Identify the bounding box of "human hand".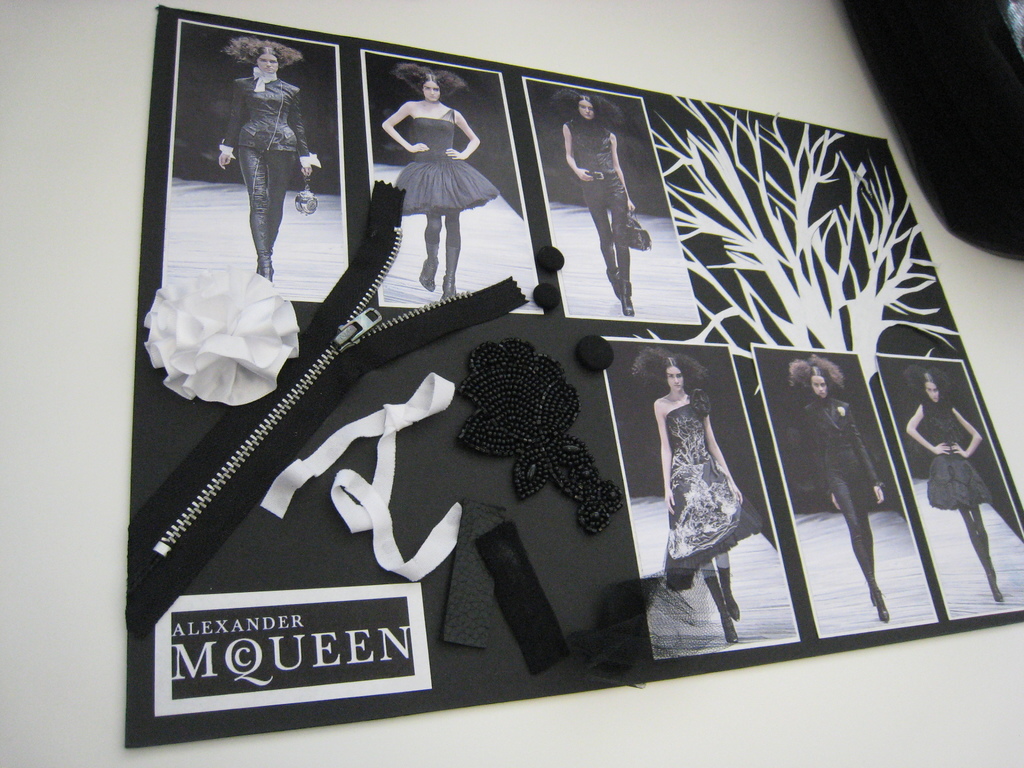
444 148 465 162.
